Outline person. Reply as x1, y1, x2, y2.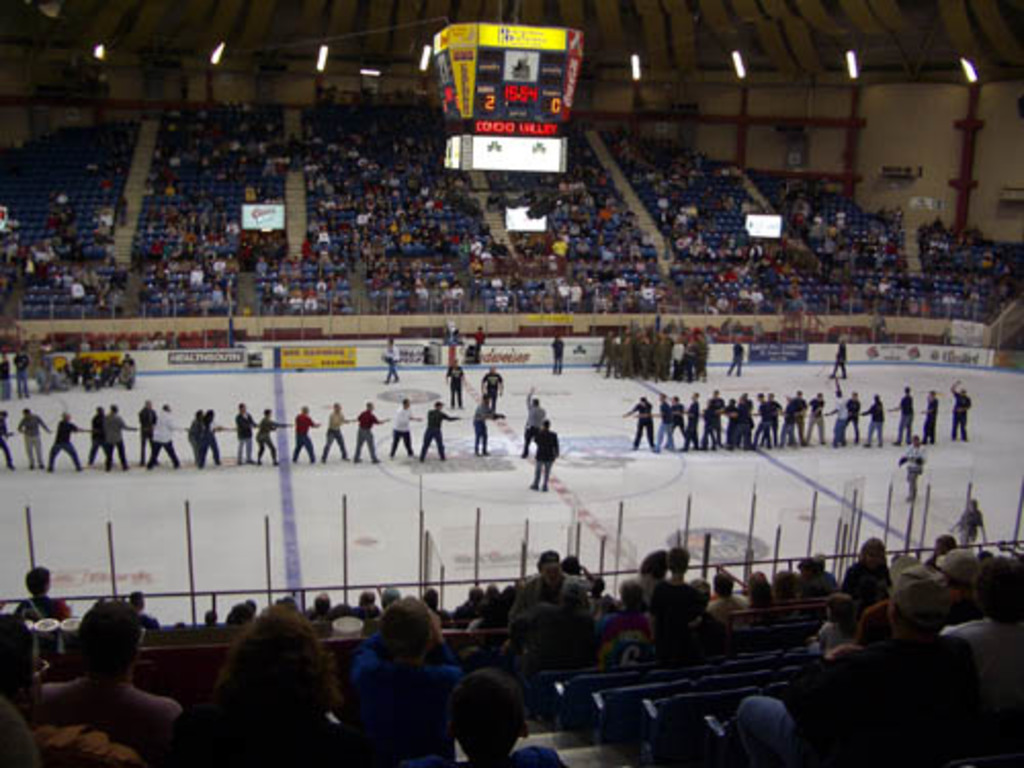
256, 412, 285, 463.
